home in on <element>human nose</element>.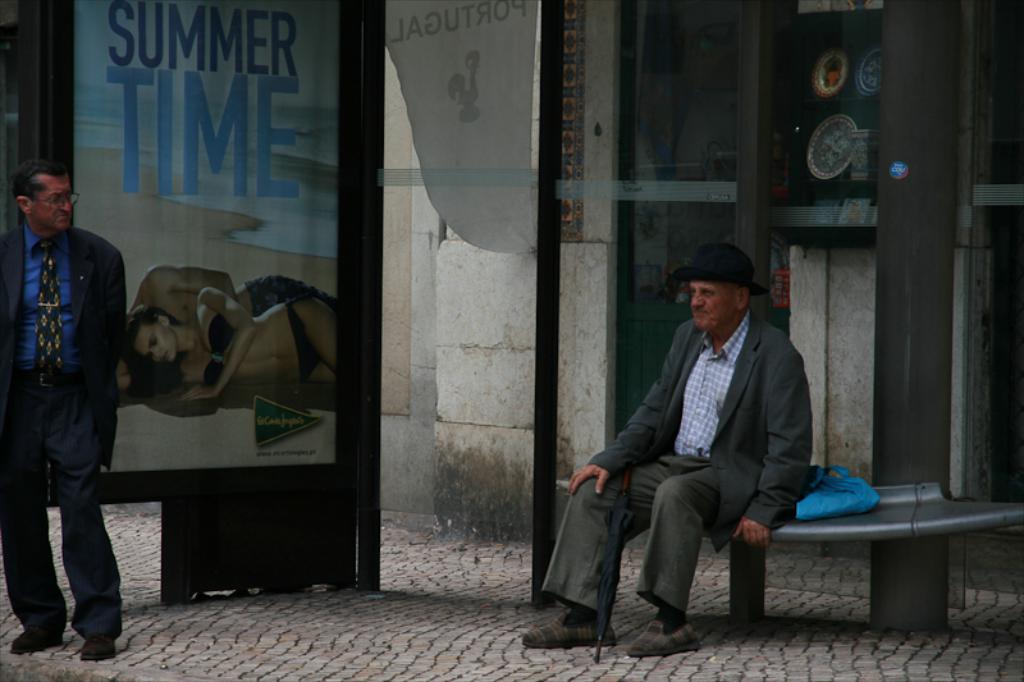
Homed in at x1=151 y1=351 x2=164 y2=358.
